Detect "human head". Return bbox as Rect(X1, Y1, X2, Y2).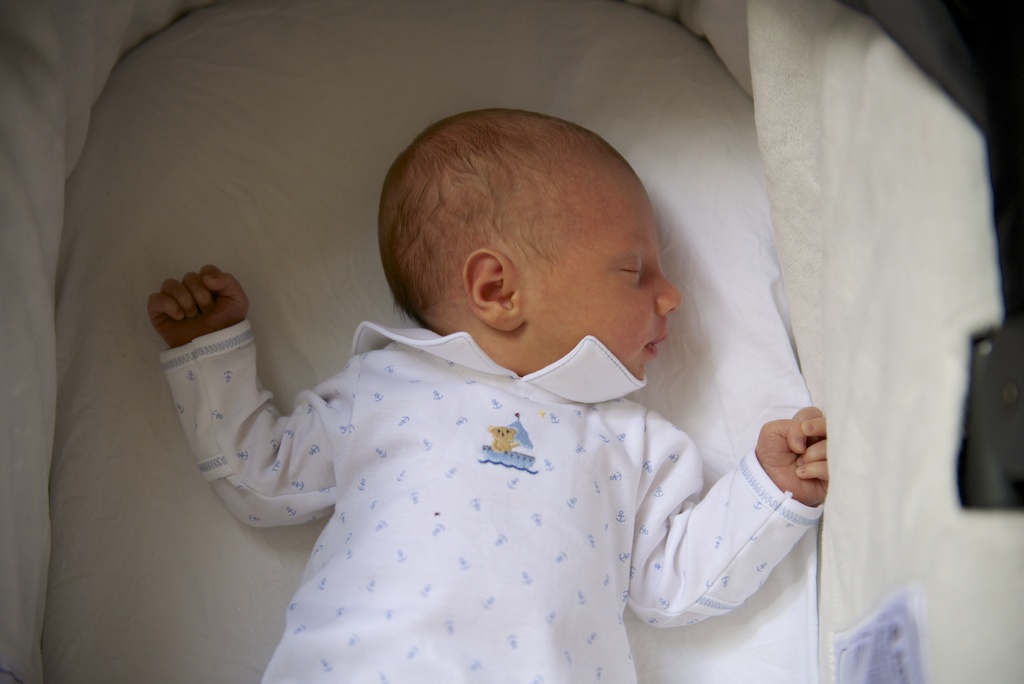
Rect(372, 121, 673, 378).
